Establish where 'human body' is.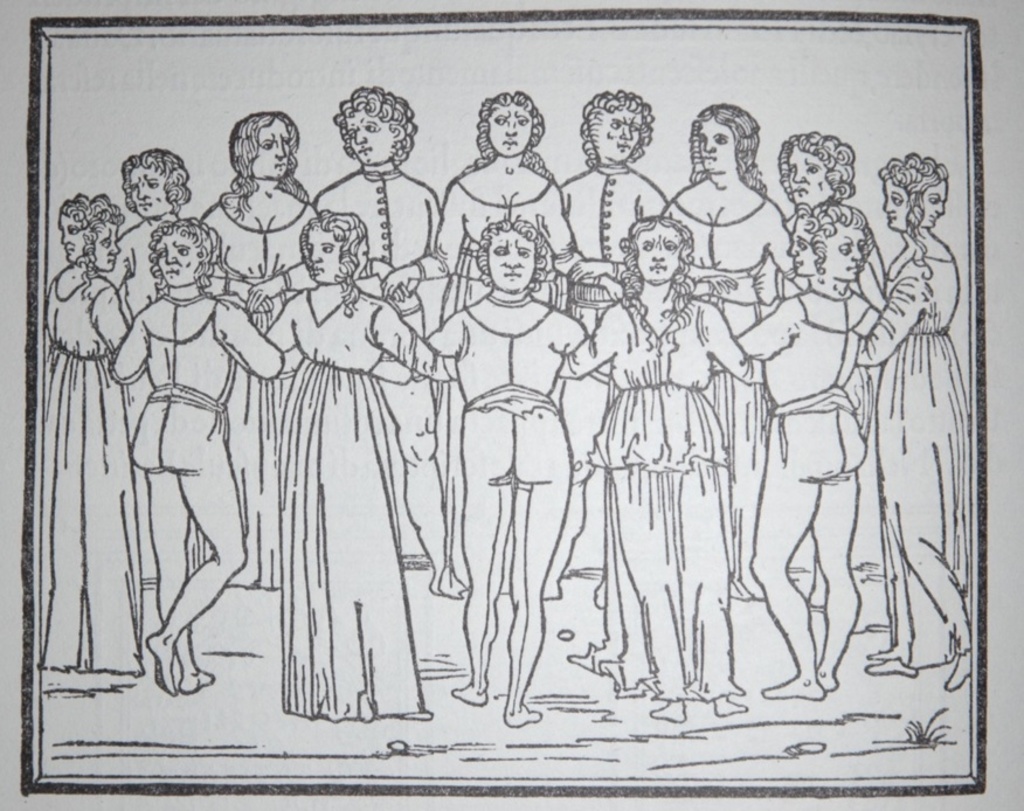
Established at <bbox>262, 206, 435, 723</bbox>.
